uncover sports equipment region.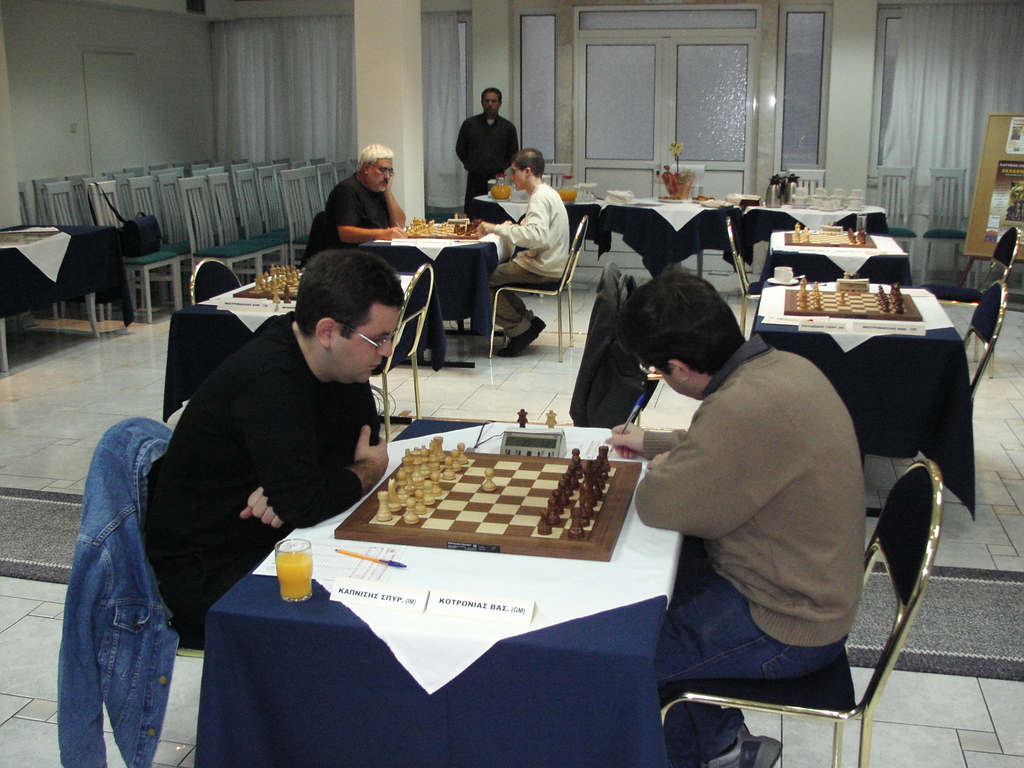
Uncovered: region(391, 214, 482, 241).
